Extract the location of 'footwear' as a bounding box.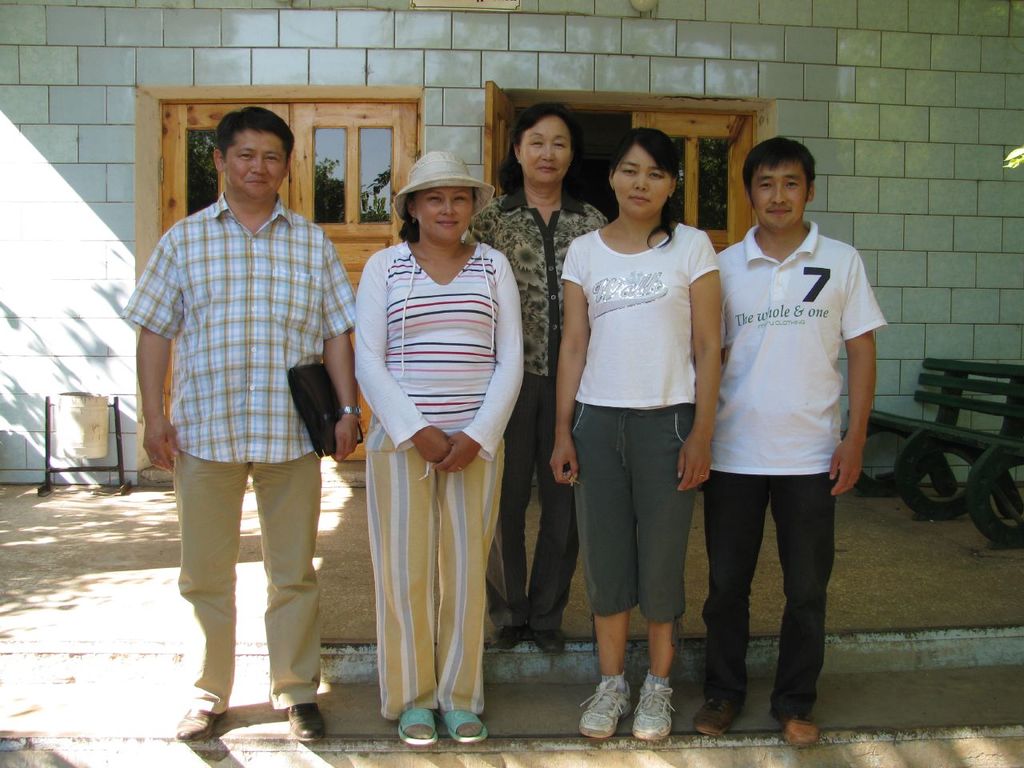
(left=493, top=614, right=526, bottom=654).
